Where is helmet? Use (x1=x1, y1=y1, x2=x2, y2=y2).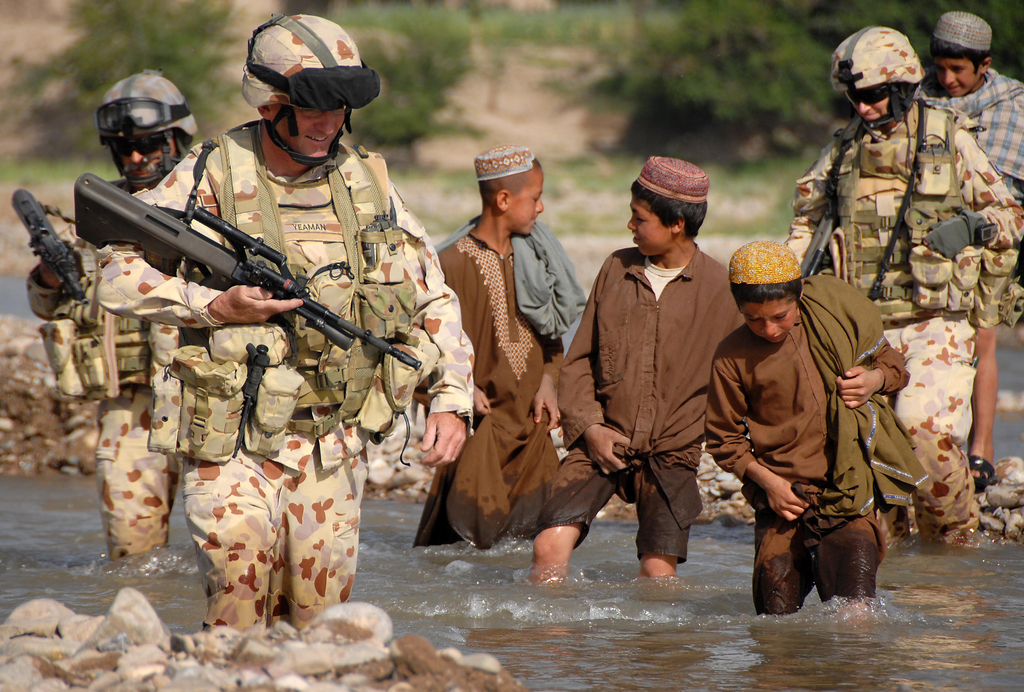
(x1=236, y1=17, x2=365, y2=168).
